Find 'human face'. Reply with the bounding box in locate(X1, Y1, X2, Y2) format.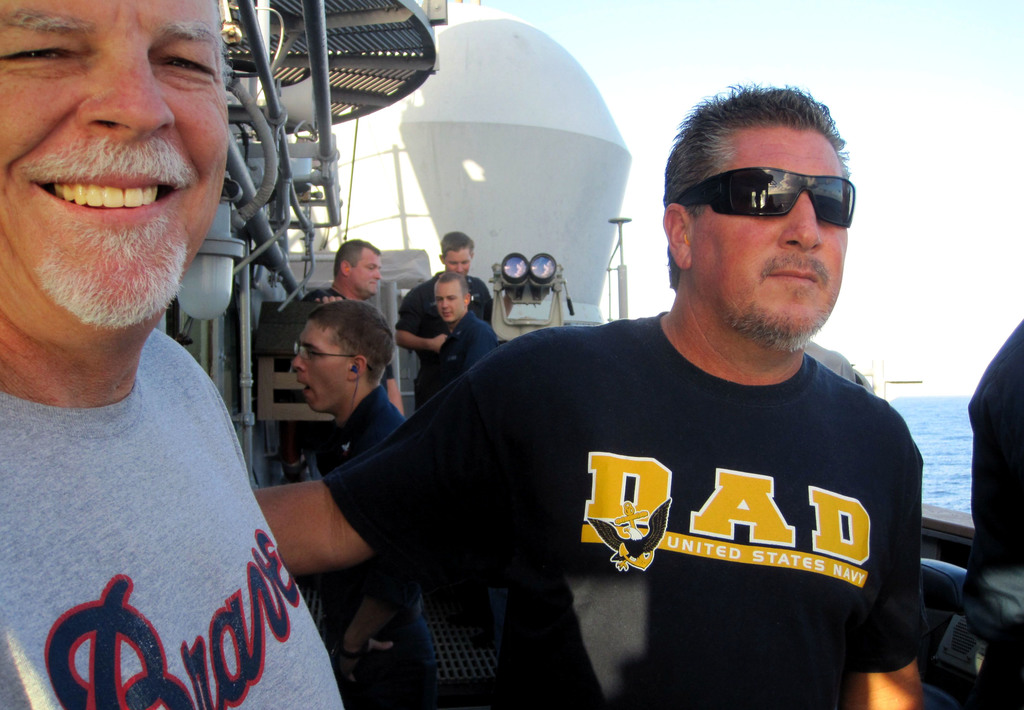
locate(356, 247, 389, 294).
